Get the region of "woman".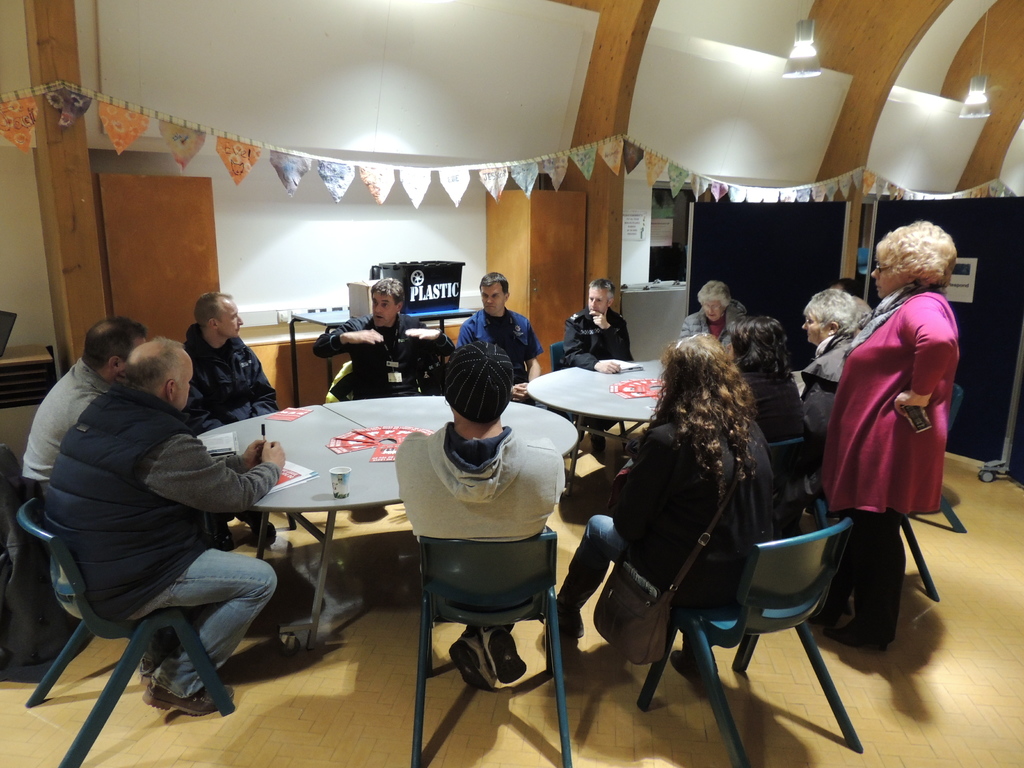
locate(727, 321, 819, 521).
